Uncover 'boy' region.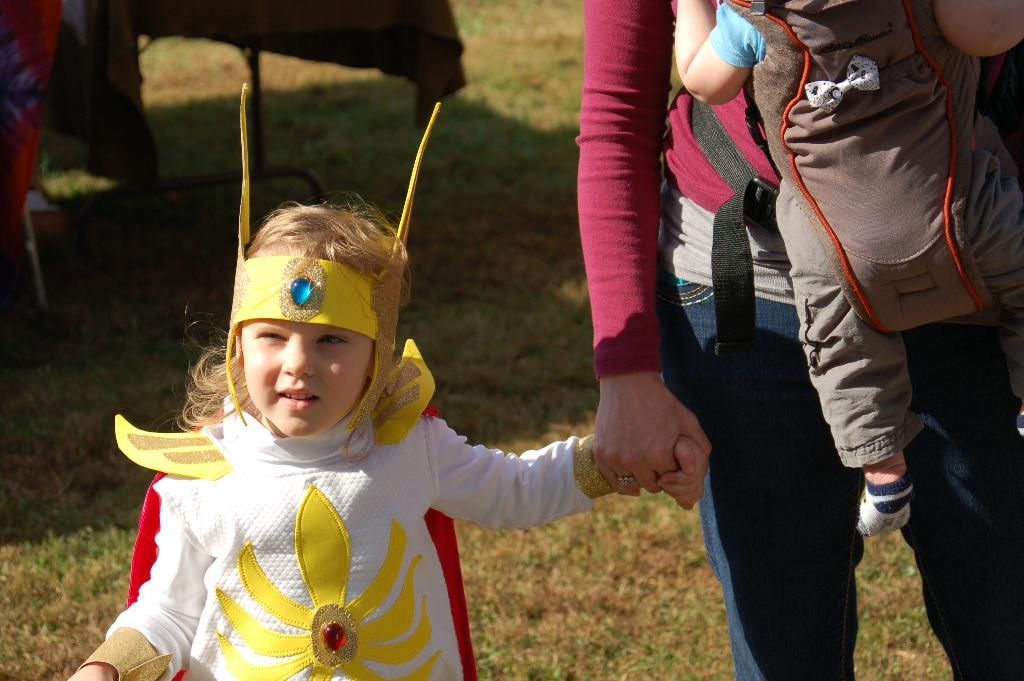
Uncovered: {"left": 68, "top": 195, "right": 712, "bottom": 680}.
